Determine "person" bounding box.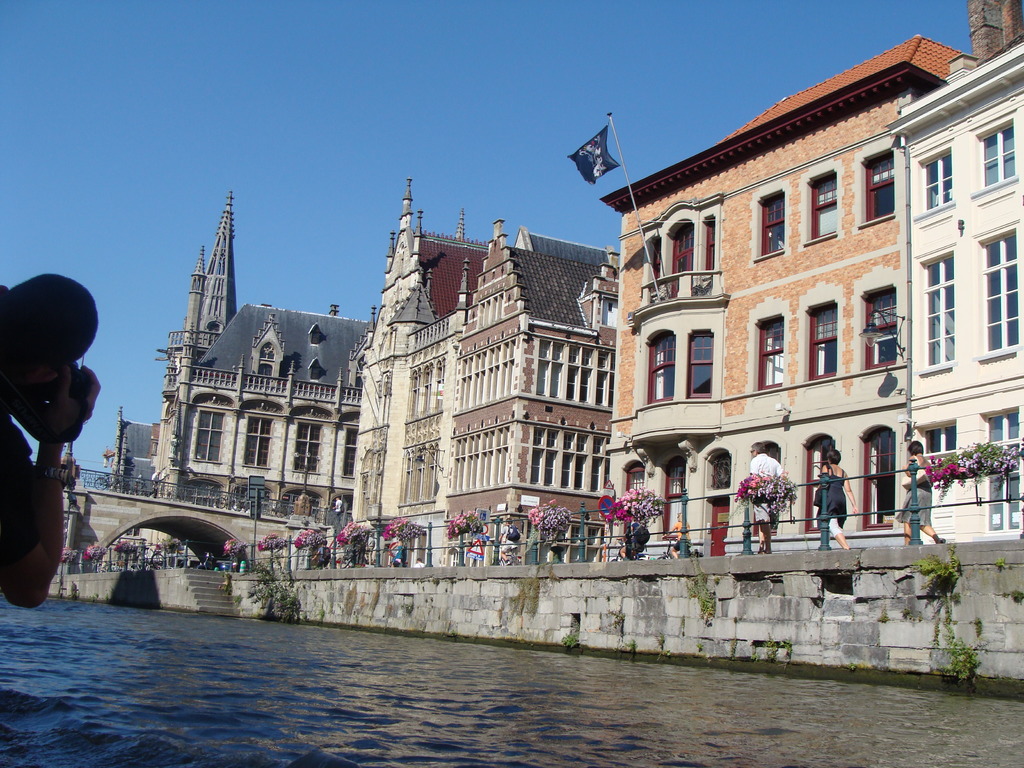
Determined: 394,538,403,564.
